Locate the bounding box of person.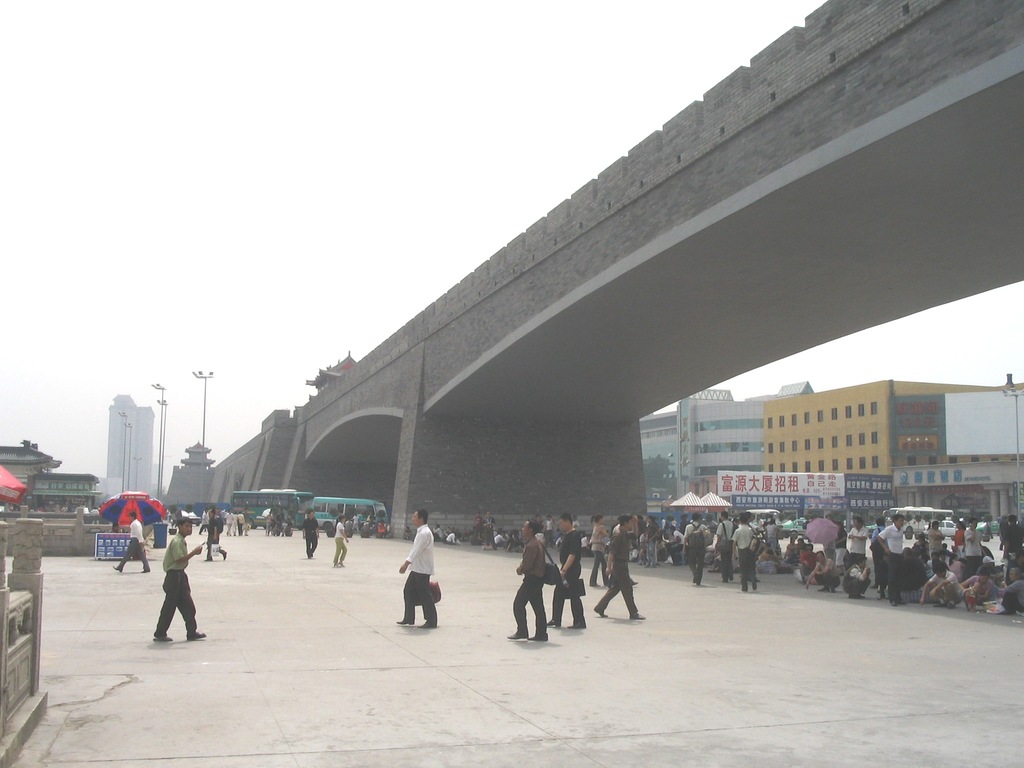
Bounding box: bbox=[591, 513, 650, 621].
